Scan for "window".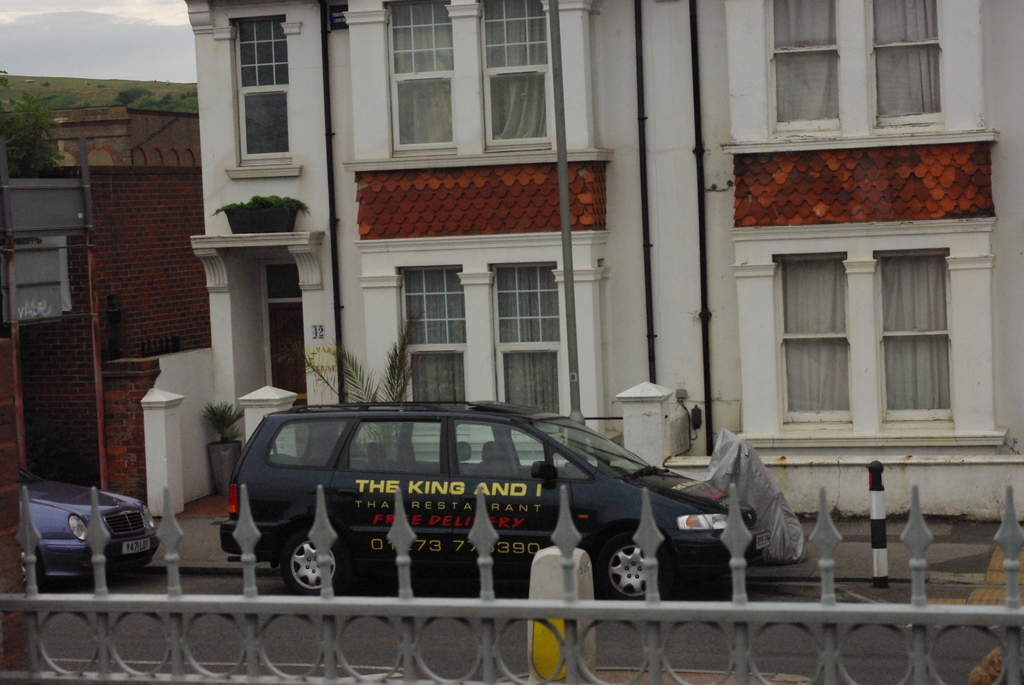
Scan result: locate(769, 0, 840, 132).
